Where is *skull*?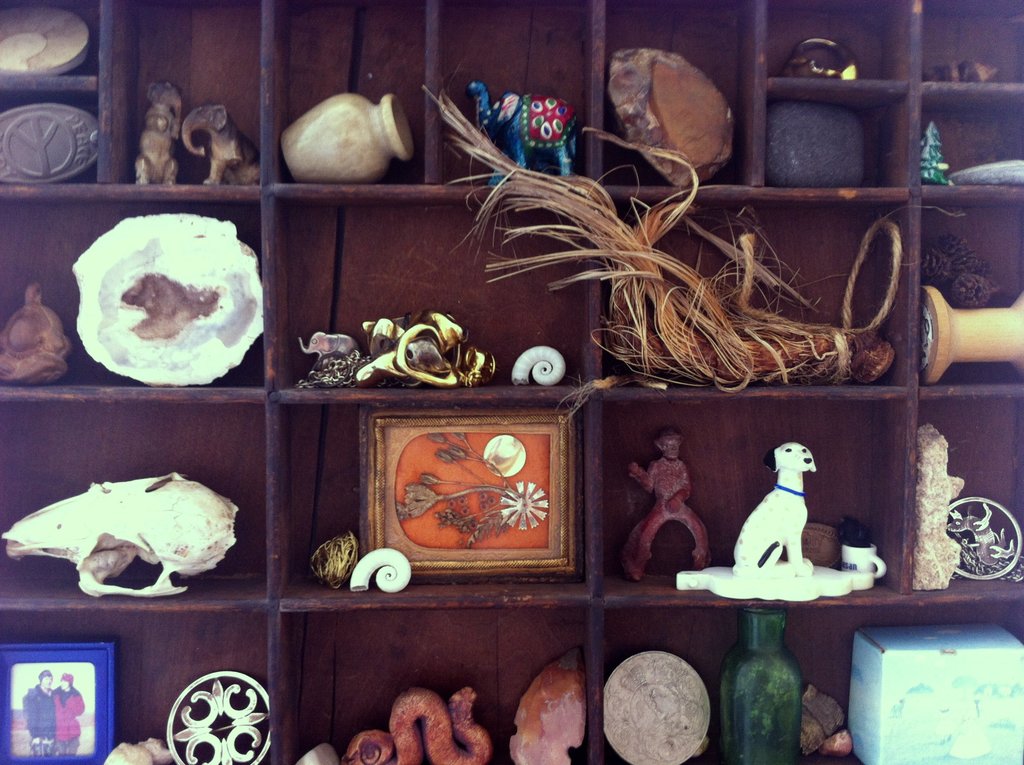
BBox(15, 462, 237, 609).
